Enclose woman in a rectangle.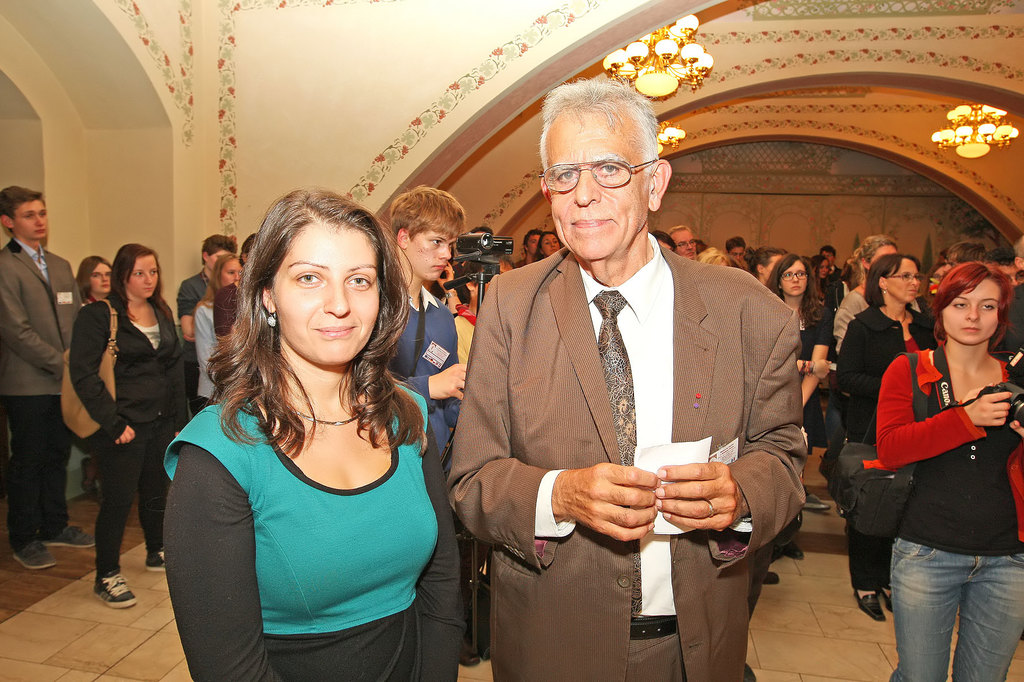
(x1=72, y1=256, x2=113, y2=498).
